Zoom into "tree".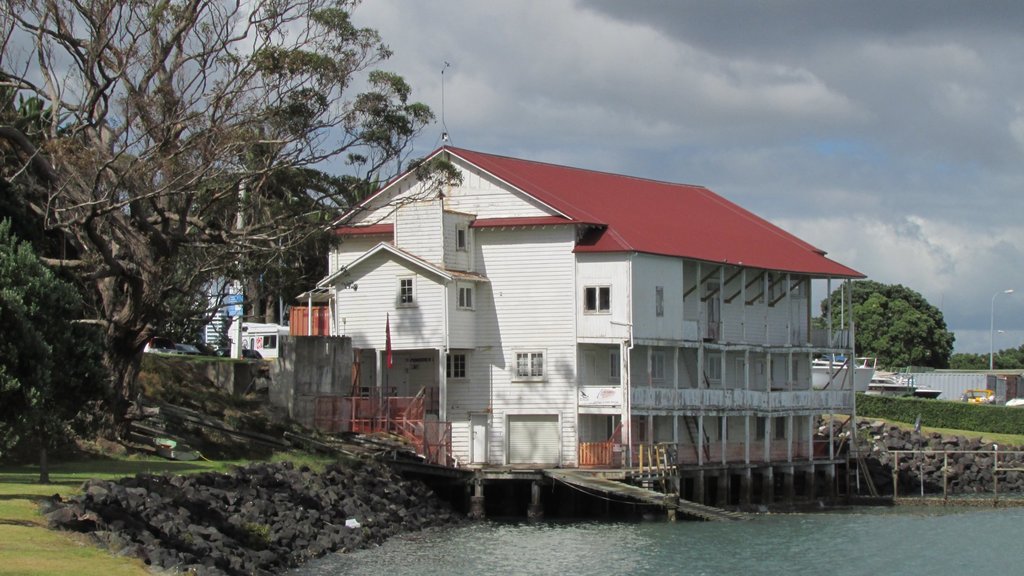
Zoom target: (left=0, top=212, right=115, bottom=457).
